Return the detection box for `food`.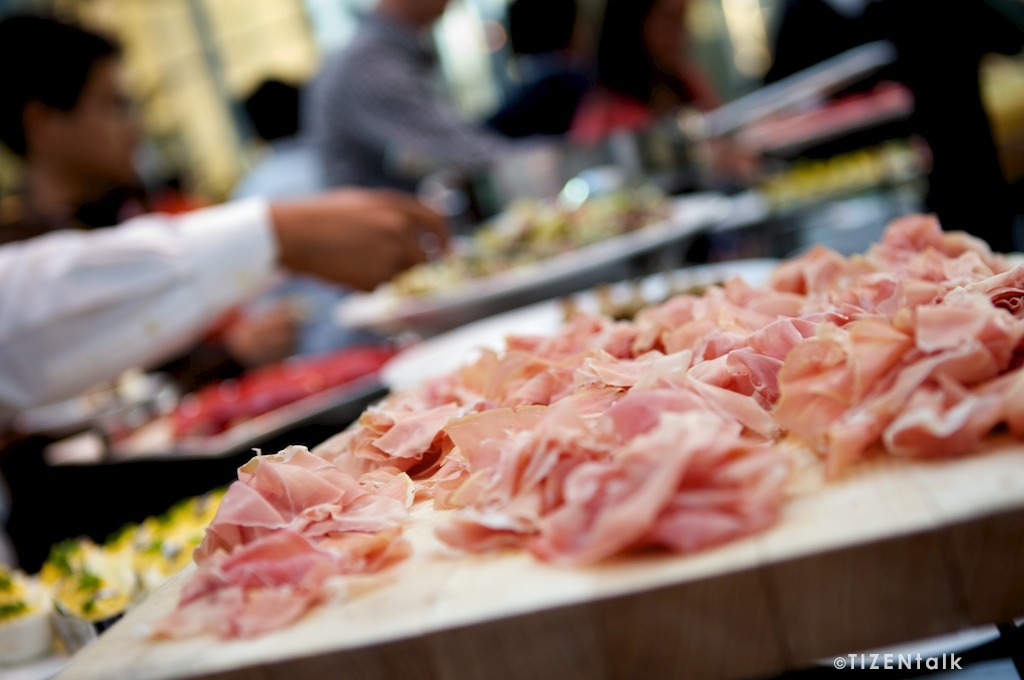
detection(169, 233, 977, 603).
